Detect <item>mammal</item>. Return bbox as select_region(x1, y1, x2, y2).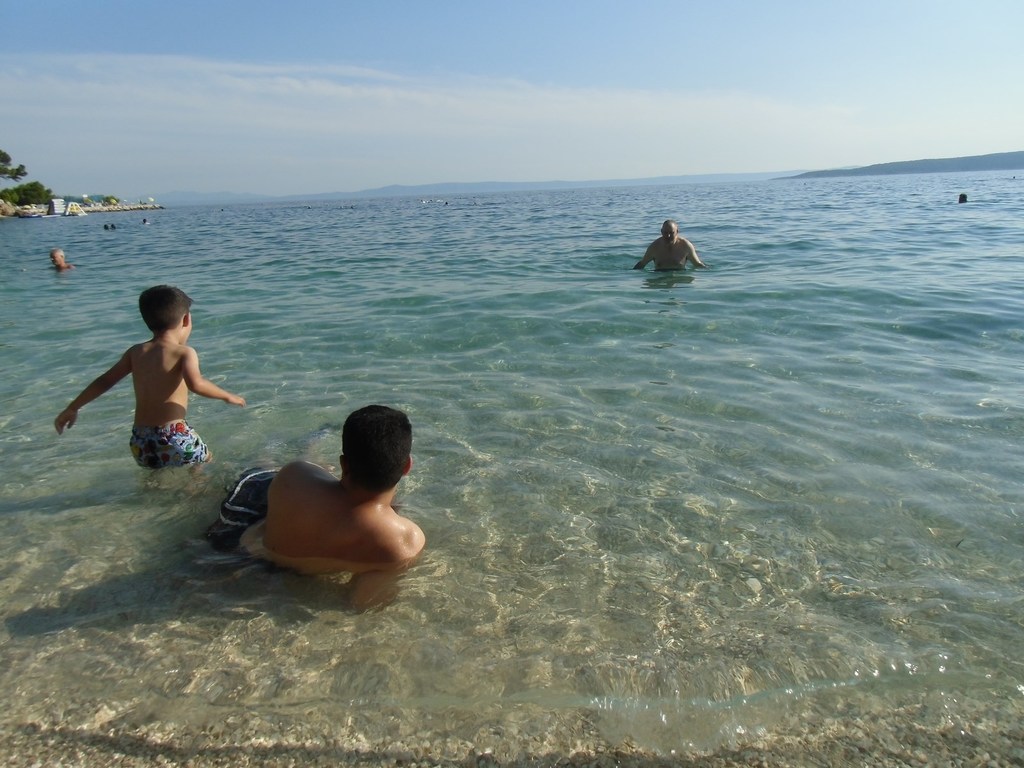
select_region(53, 285, 248, 468).
